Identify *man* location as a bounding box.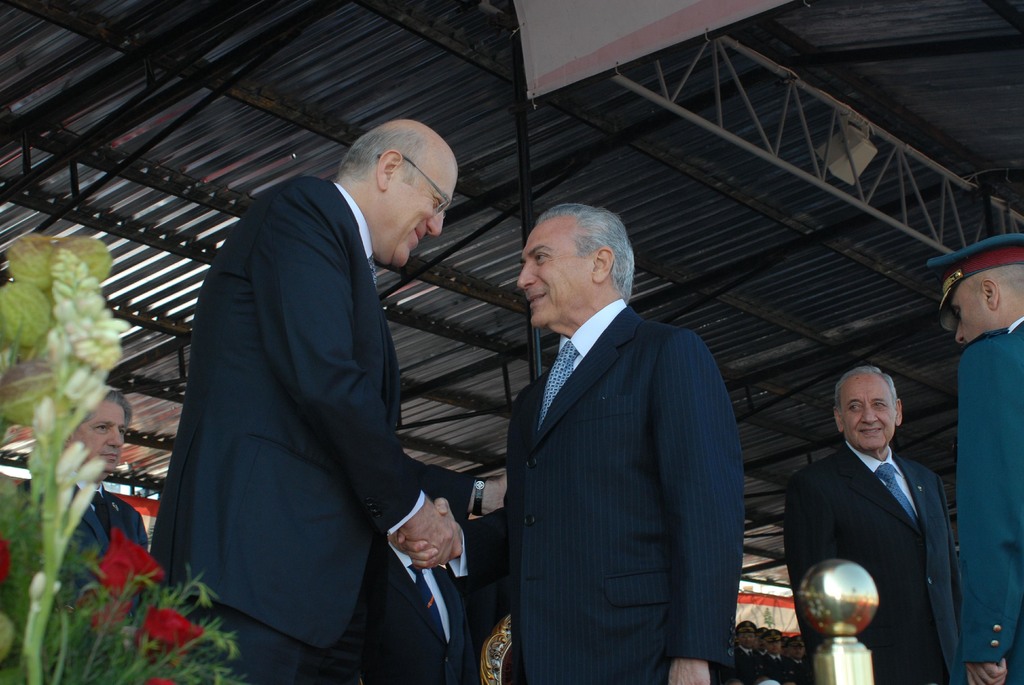
(x1=468, y1=186, x2=755, y2=675).
